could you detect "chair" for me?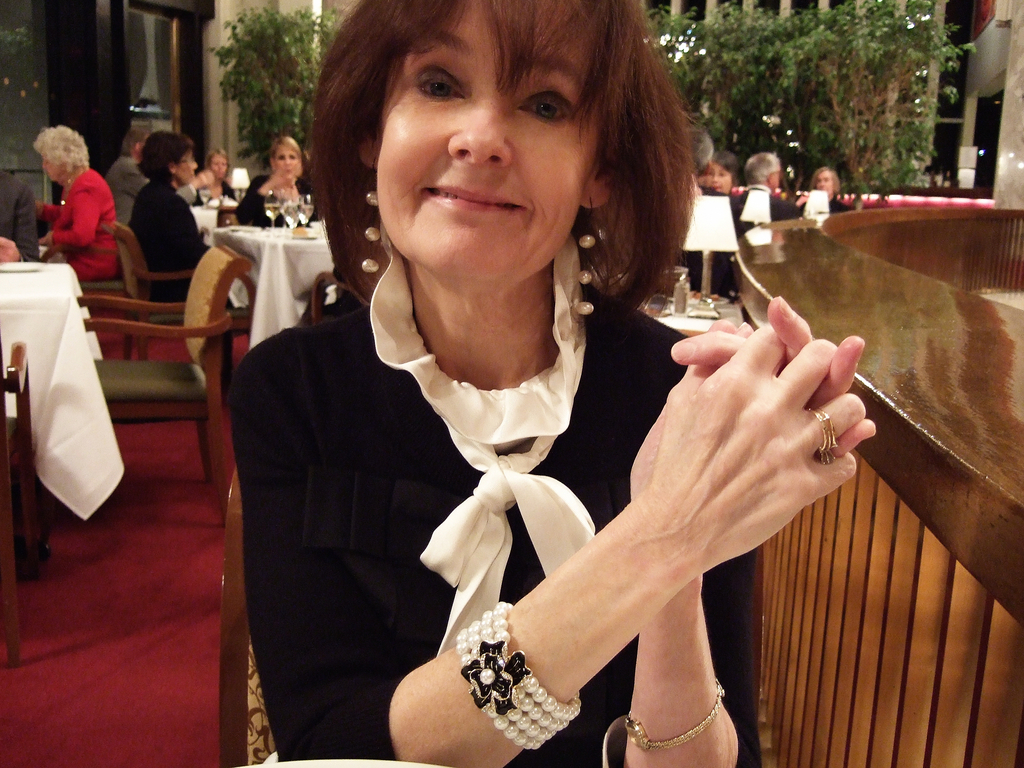
Detection result: {"x1": 0, "y1": 329, "x2": 51, "y2": 678}.
